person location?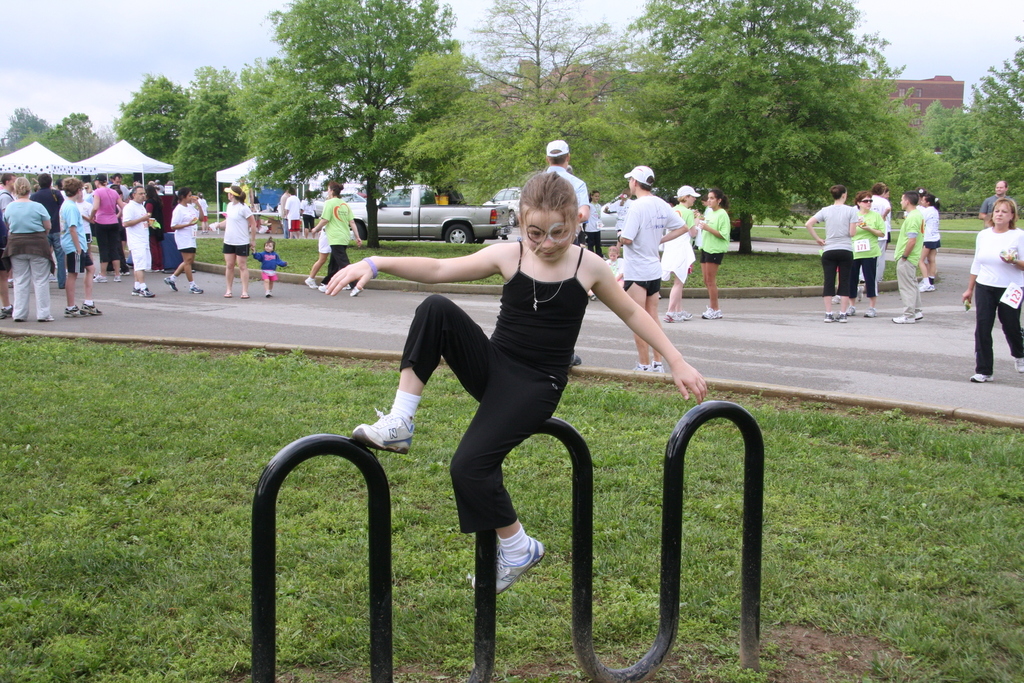
894 192 922 323
